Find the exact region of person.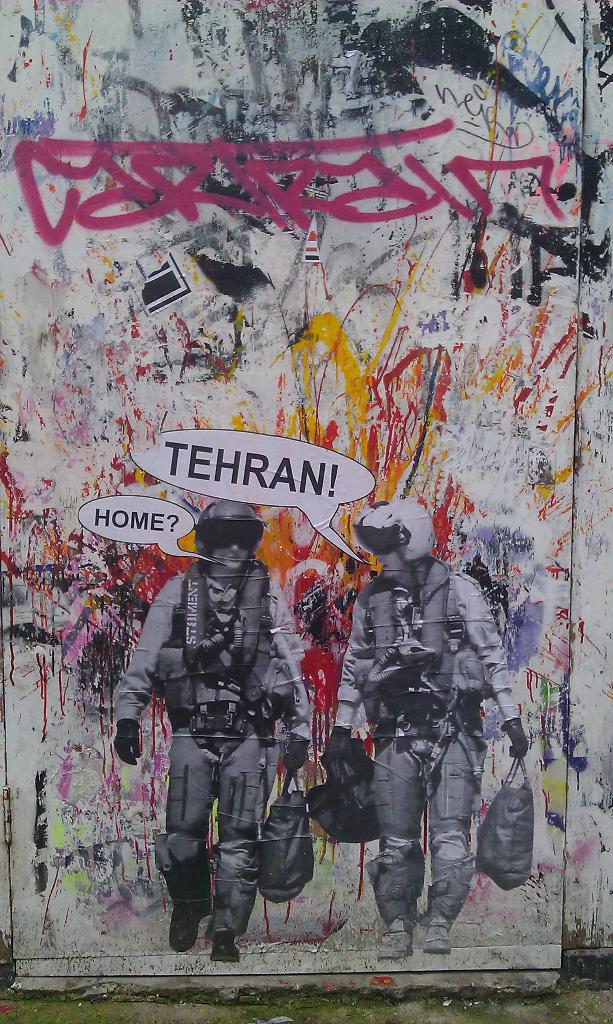
Exact region: select_region(129, 499, 307, 966).
